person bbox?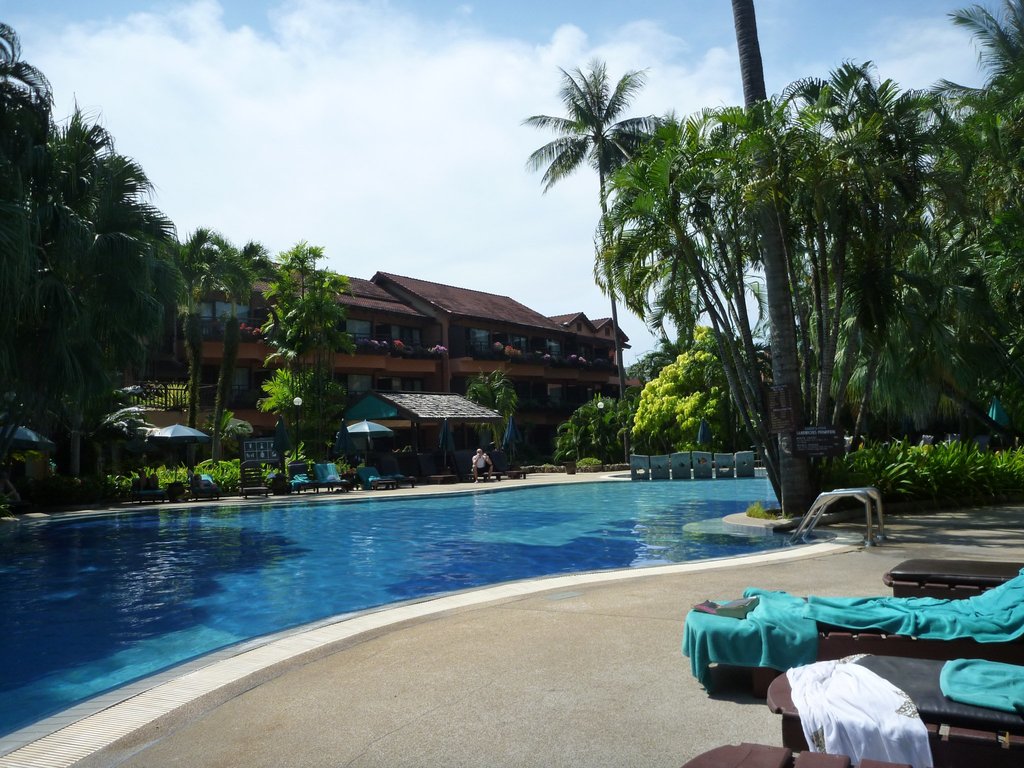
x1=468 y1=444 x2=495 y2=479
